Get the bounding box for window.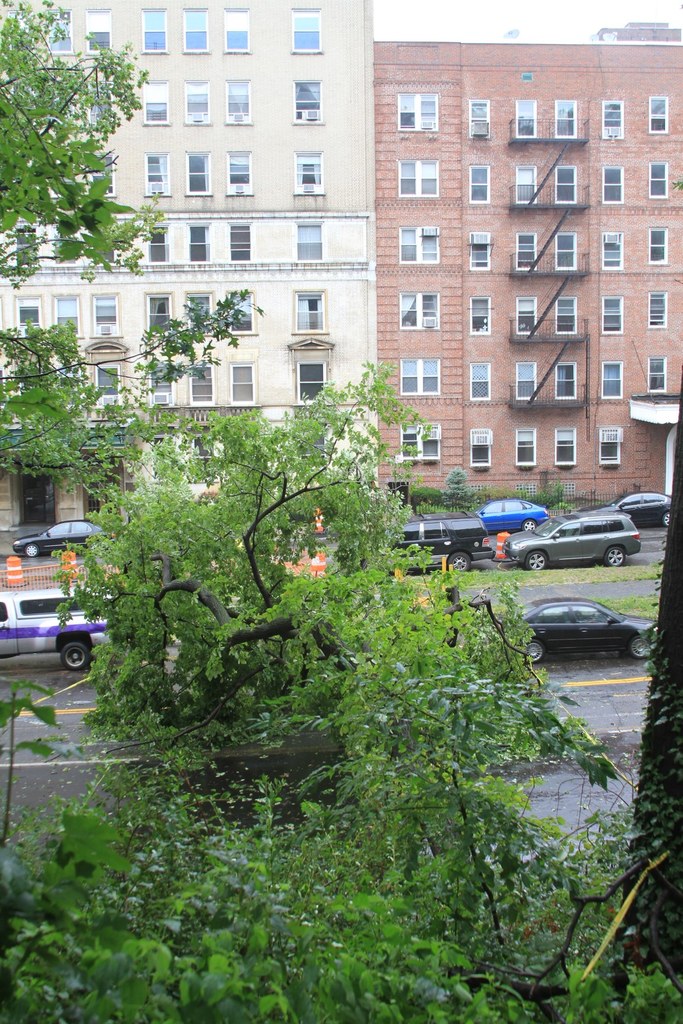
470,296,491,338.
